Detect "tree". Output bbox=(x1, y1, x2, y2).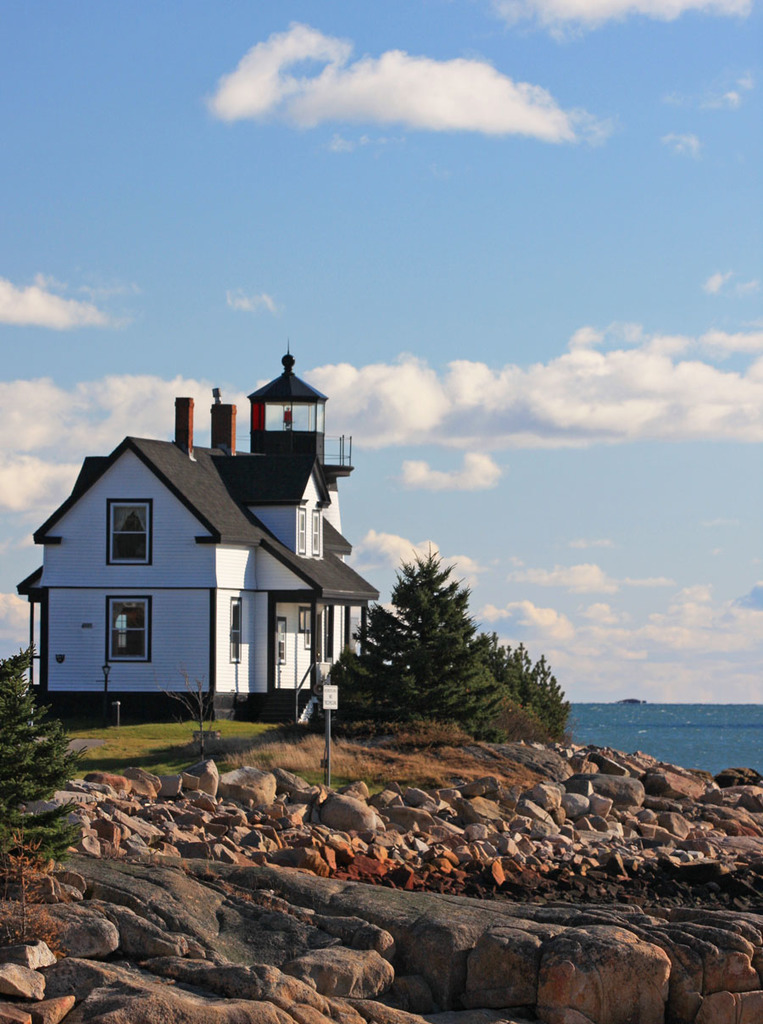
bbox=(0, 639, 92, 865).
